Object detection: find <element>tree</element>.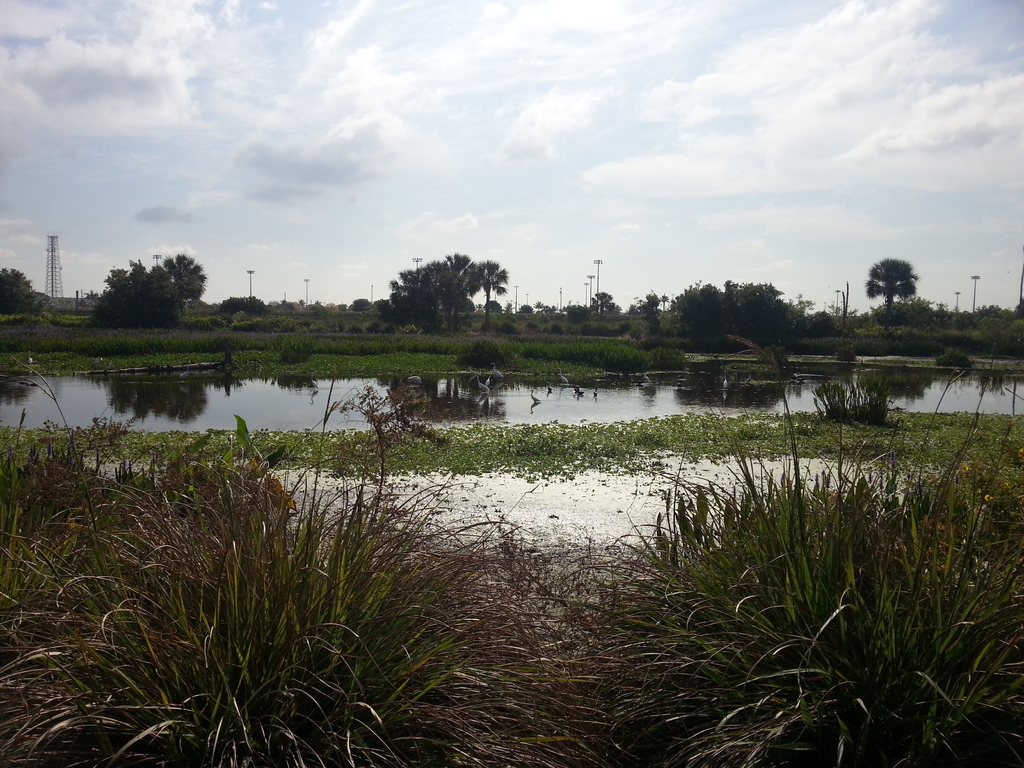
589/281/622/323.
